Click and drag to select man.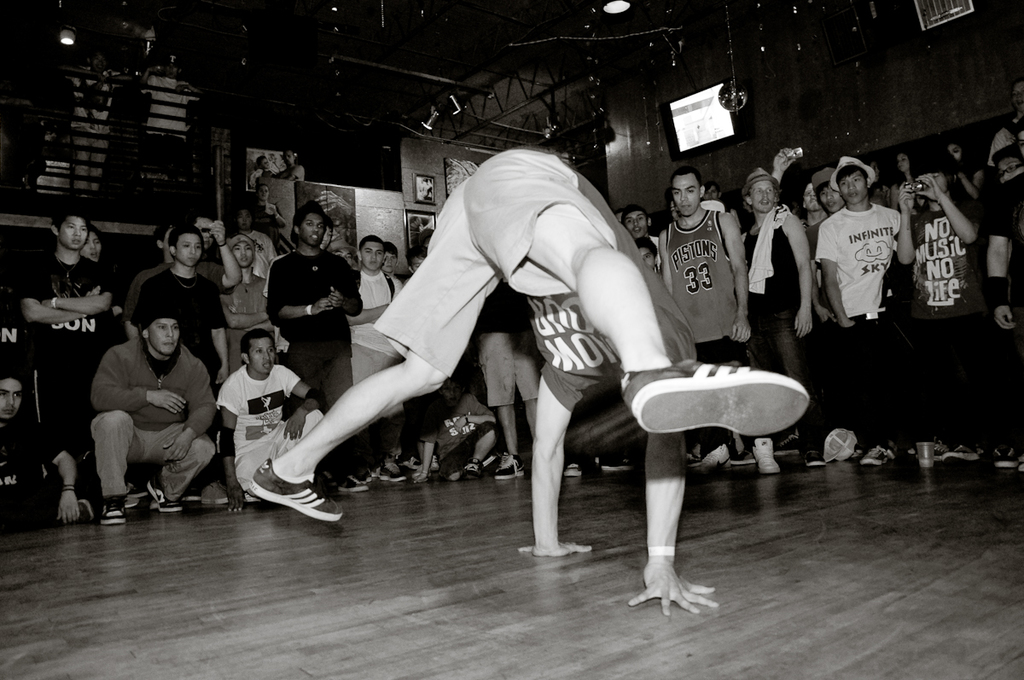
Selection: bbox=(740, 162, 816, 468).
